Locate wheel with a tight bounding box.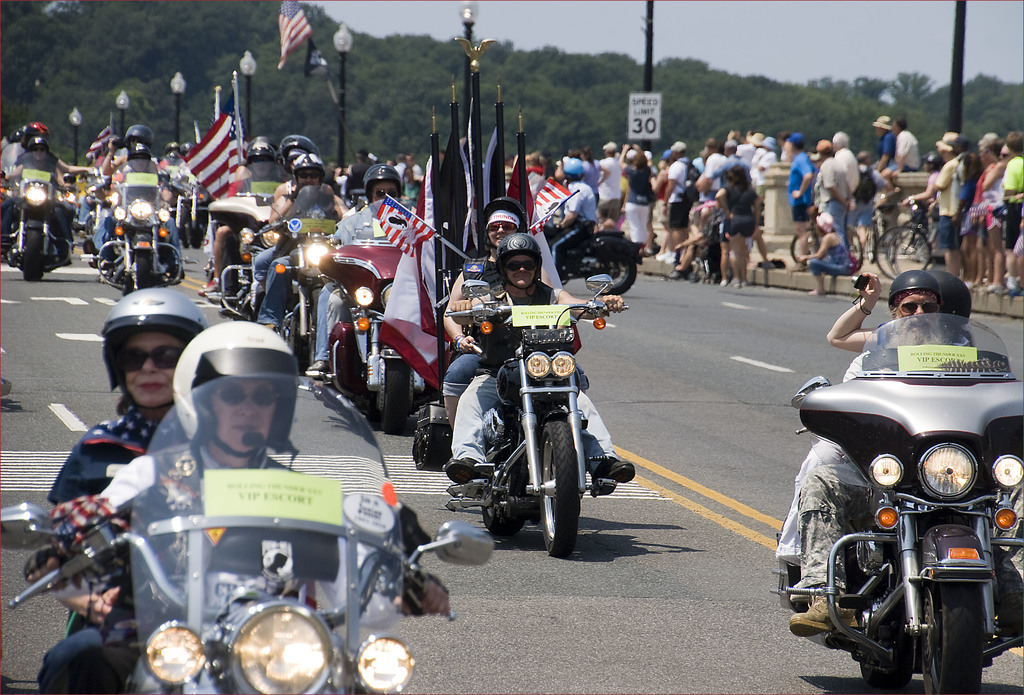
(left=579, top=256, right=640, bottom=293).
